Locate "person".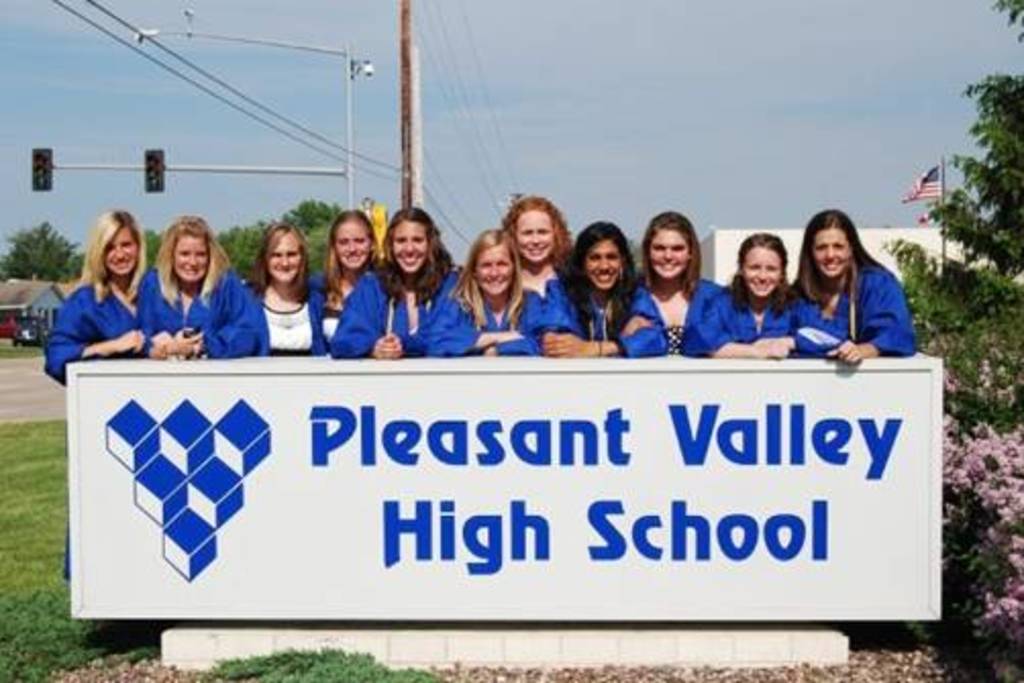
Bounding box: Rect(47, 208, 149, 581).
